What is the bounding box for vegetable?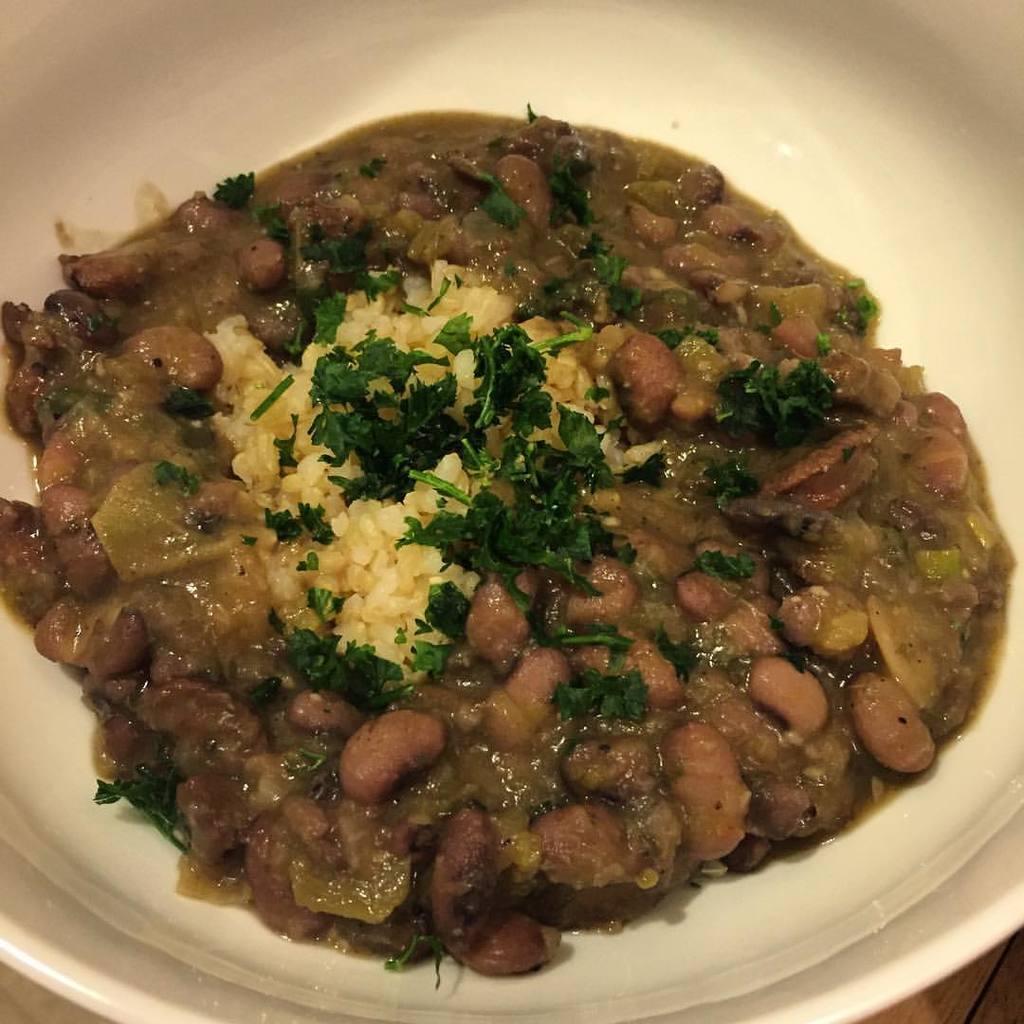
266, 513, 297, 545.
